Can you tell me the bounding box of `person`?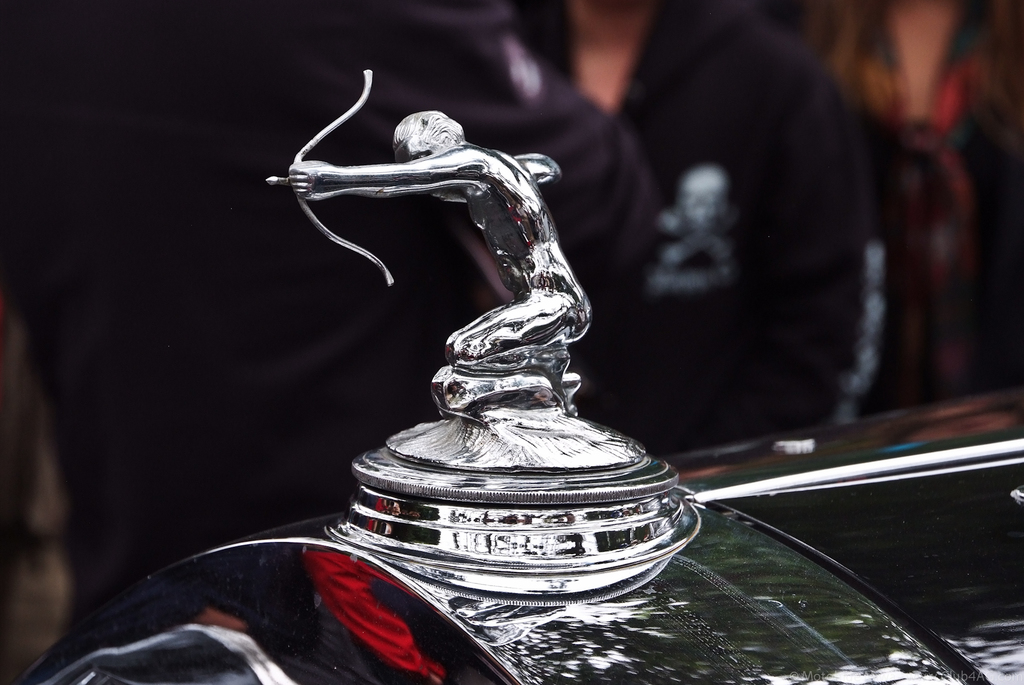
bbox=(456, 0, 902, 463).
